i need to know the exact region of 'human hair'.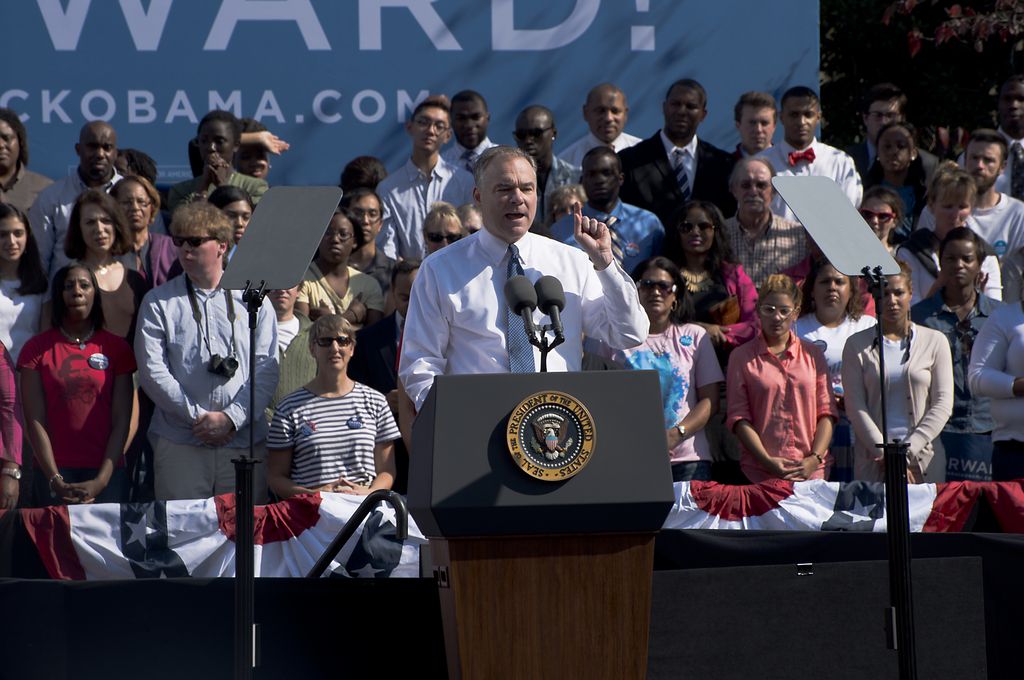
Region: [203, 109, 239, 147].
